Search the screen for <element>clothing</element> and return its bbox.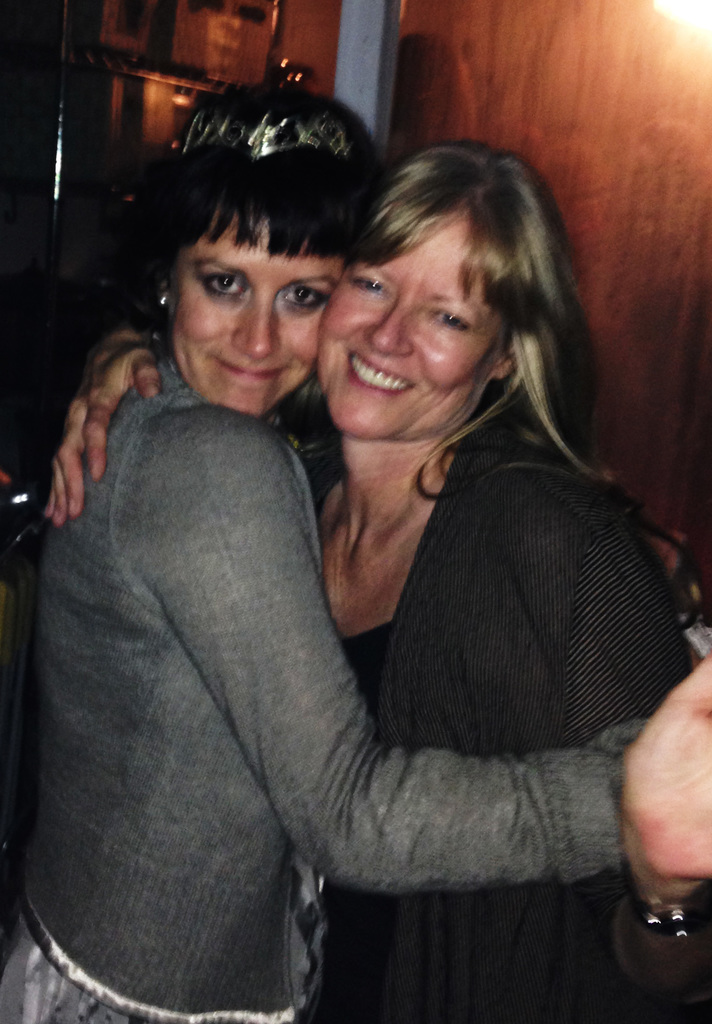
Found: {"left": 14, "top": 220, "right": 386, "bottom": 1023}.
